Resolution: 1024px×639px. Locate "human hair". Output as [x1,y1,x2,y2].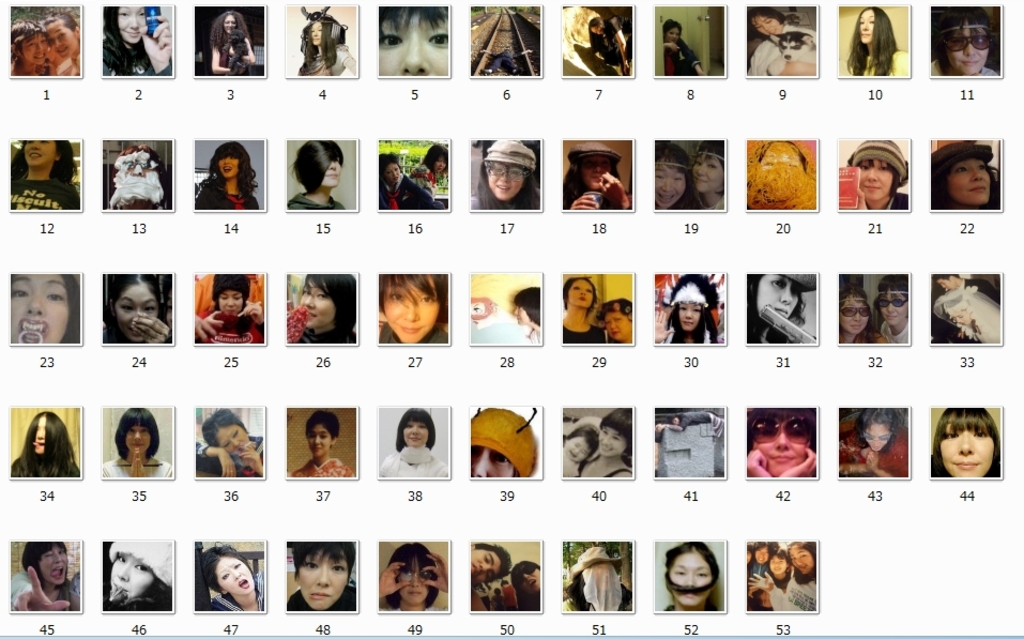
[587,16,620,54].
